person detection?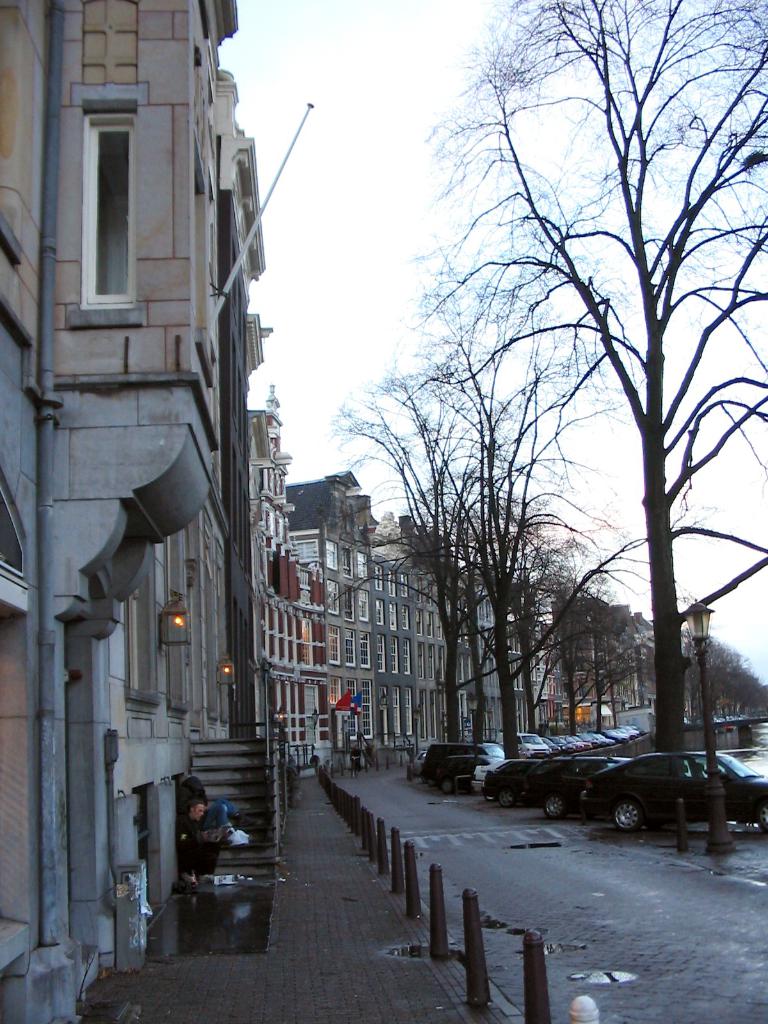
186/772/244/827
